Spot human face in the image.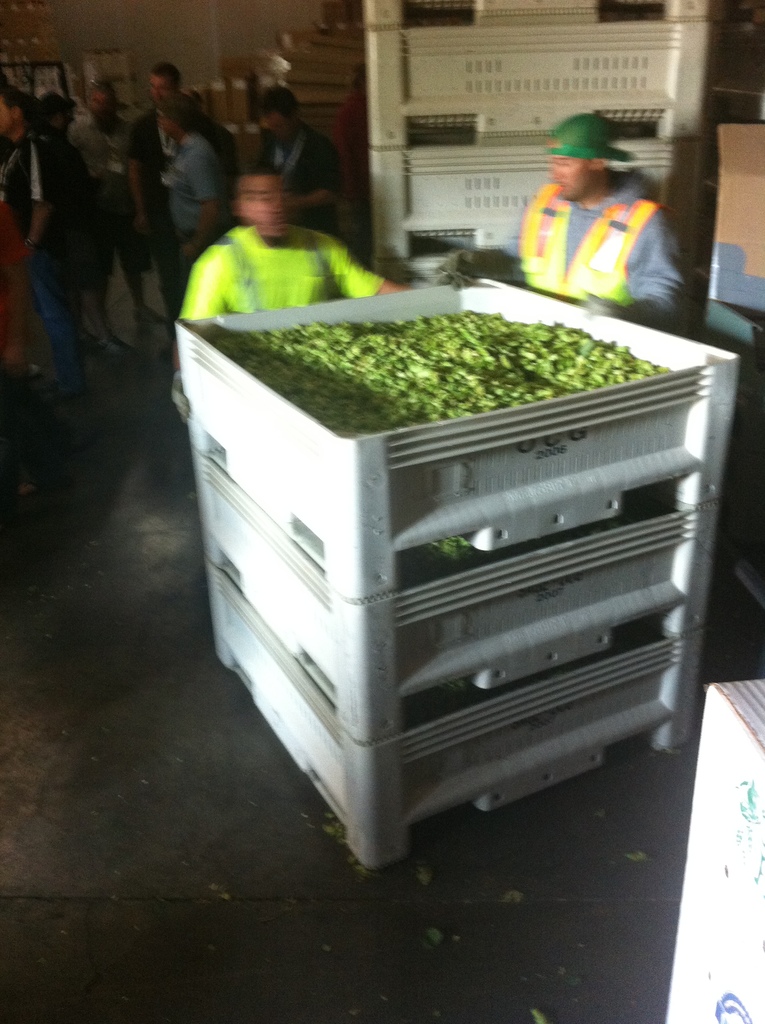
human face found at bbox=(553, 158, 602, 196).
